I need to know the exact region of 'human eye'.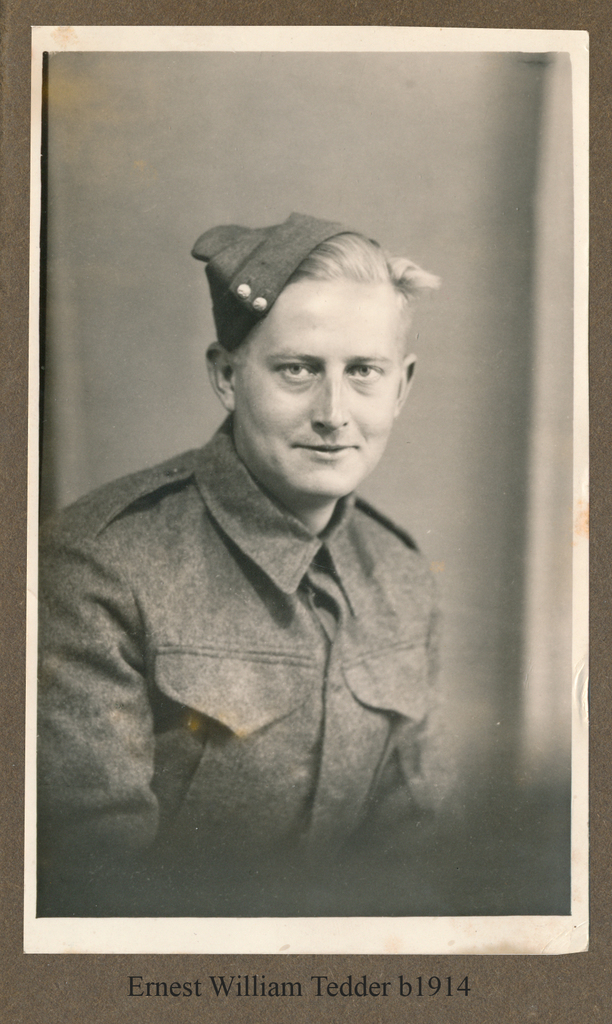
Region: left=264, top=358, right=318, bottom=389.
